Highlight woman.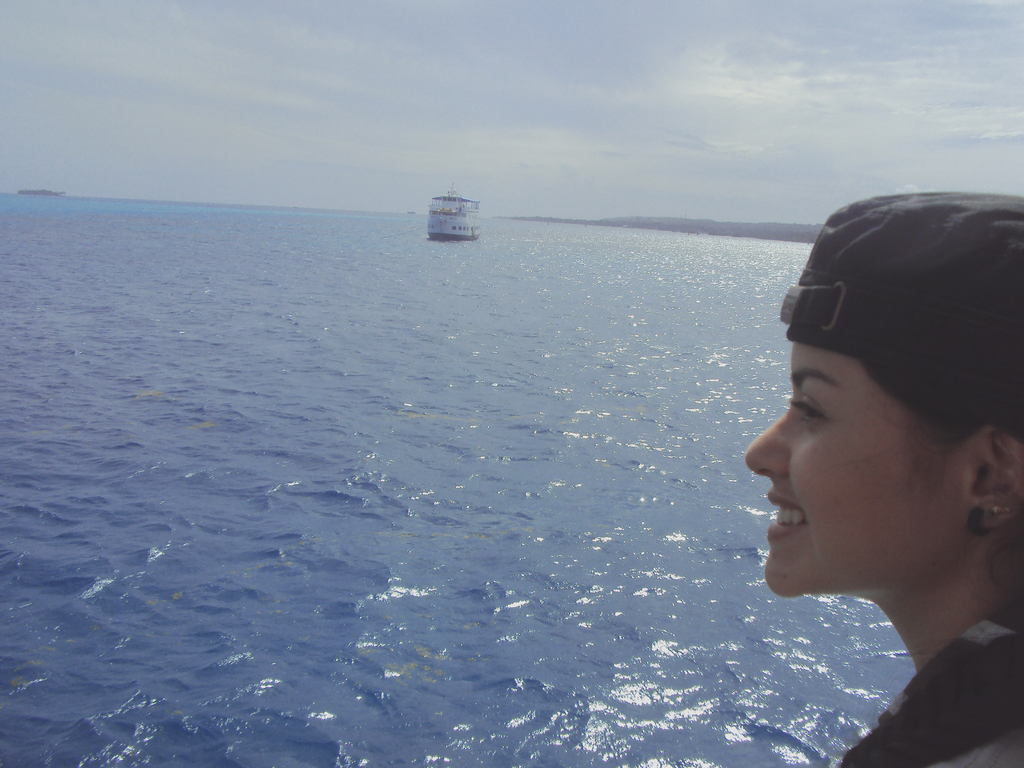
Highlighted region: BBox(700, 171, 1023, 744).
